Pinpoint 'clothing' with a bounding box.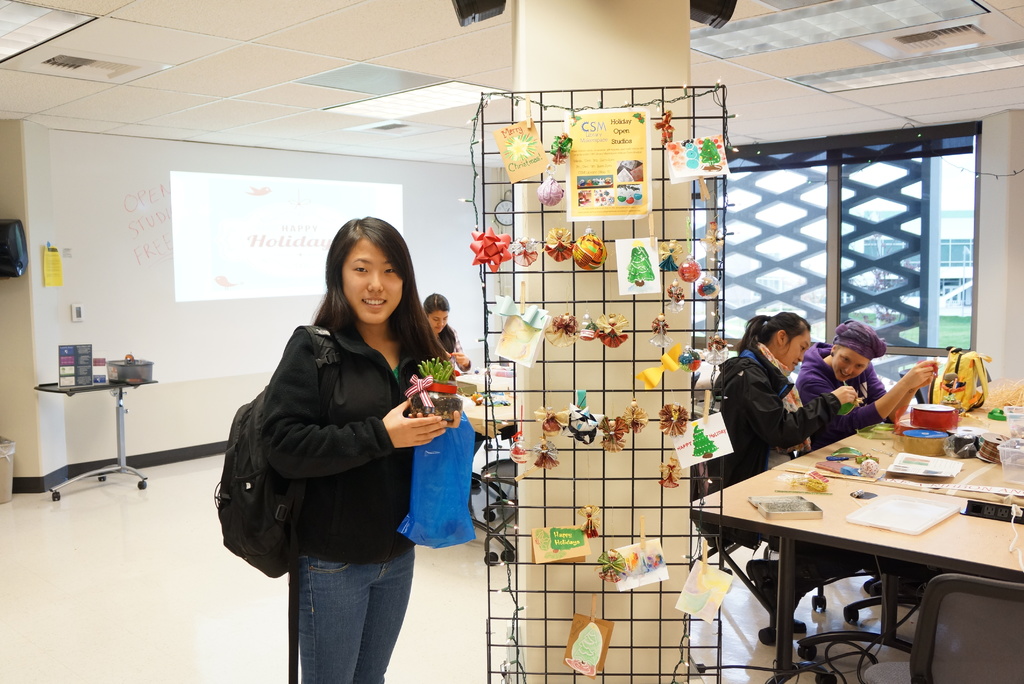
(709,324,848,496).
